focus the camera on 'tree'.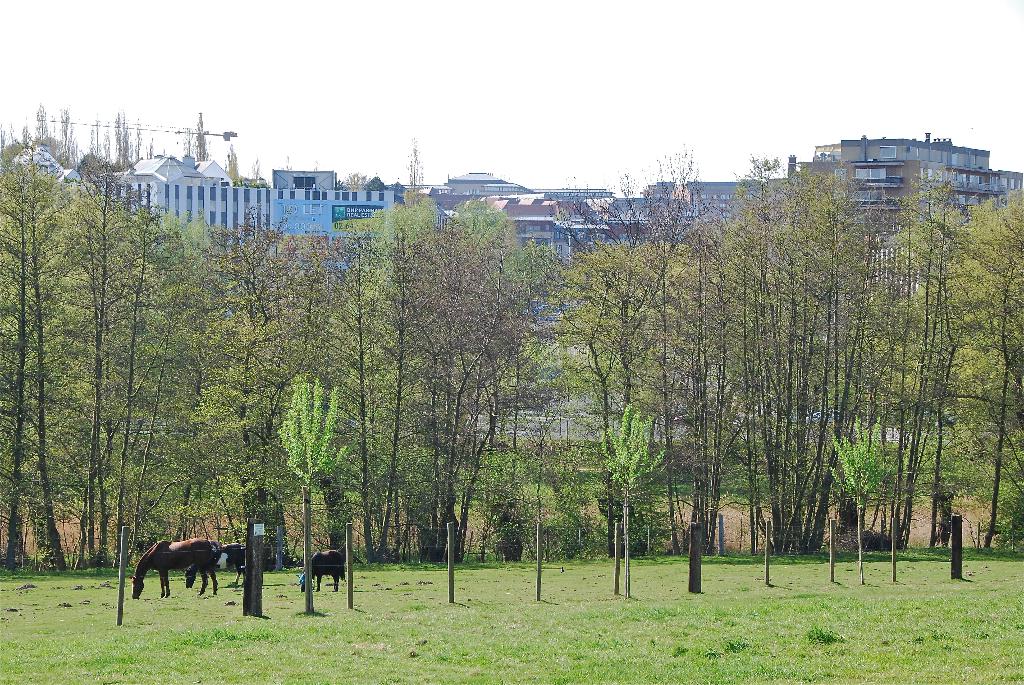
Focus region: pyautogui.locateOnScreen(184, 113, 212, 163).
